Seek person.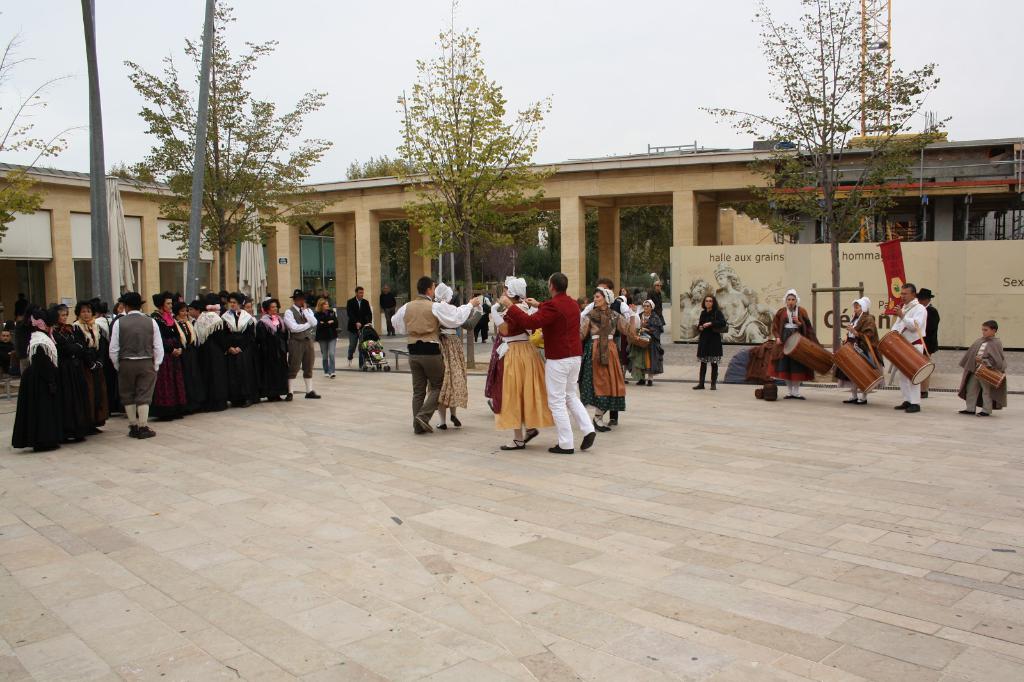
x1=888 y1=283 x2=927 y2=411.
